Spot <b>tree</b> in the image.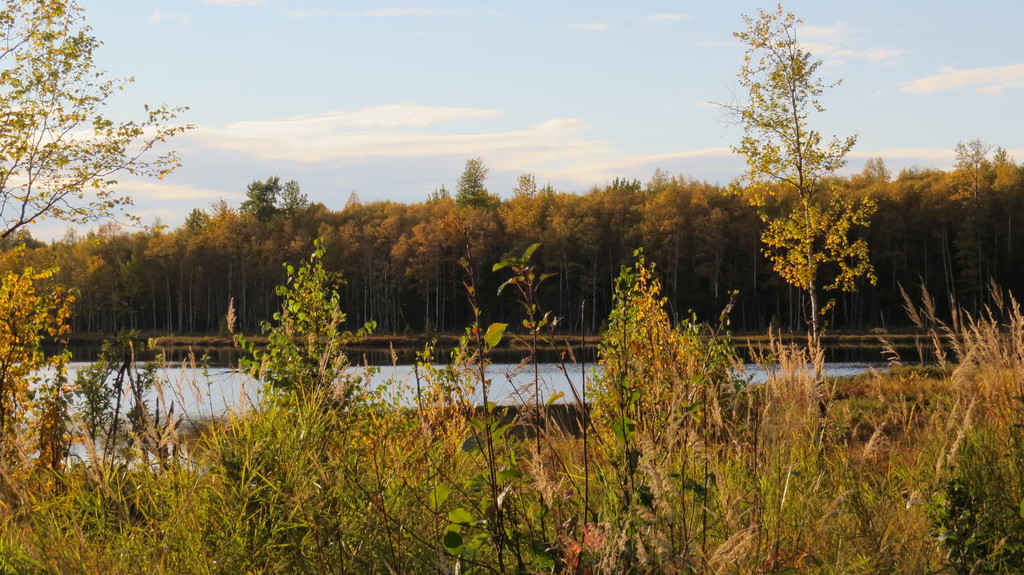
<b>tree</b> found at rect(706, 0, 881, 382).
